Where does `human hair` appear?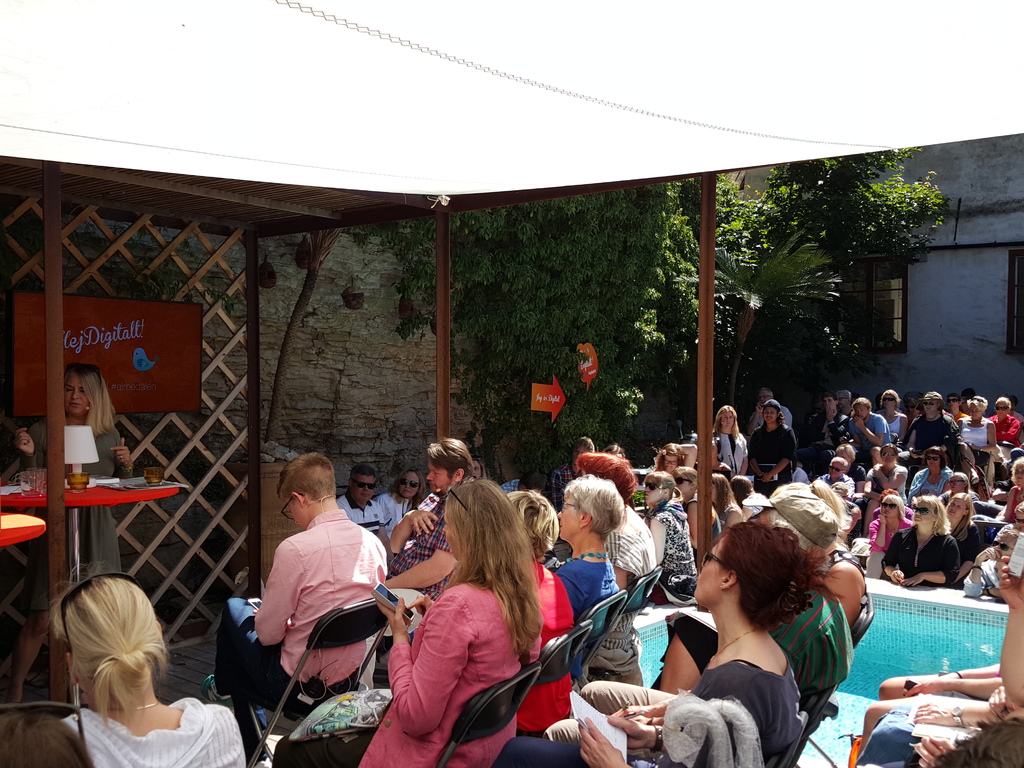
Appears at 1010, 456, 1023, 485.
